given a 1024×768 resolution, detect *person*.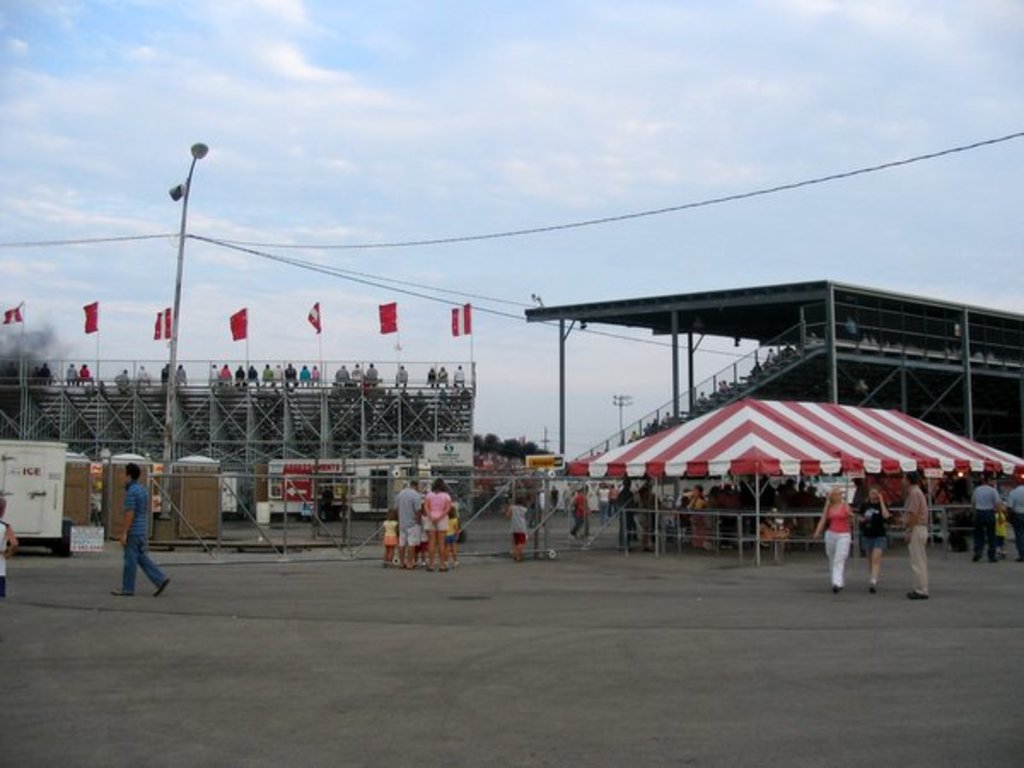
l=998, t=478, r=1022, b=563.
